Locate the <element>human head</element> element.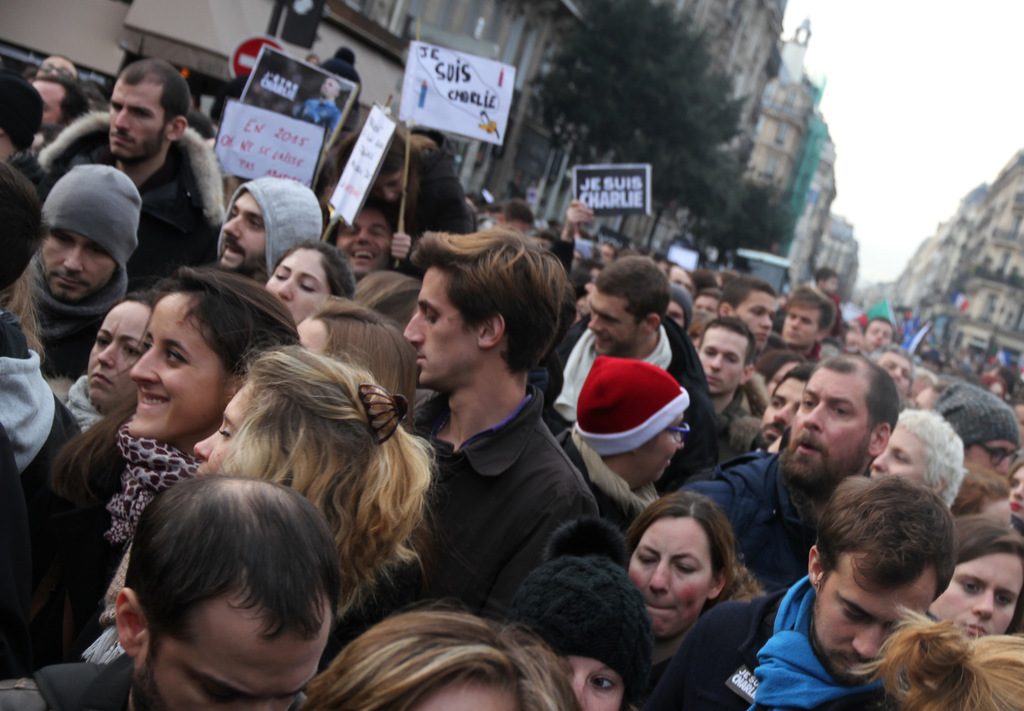
Element bbox: select_region(33, 163, 144, 310).
